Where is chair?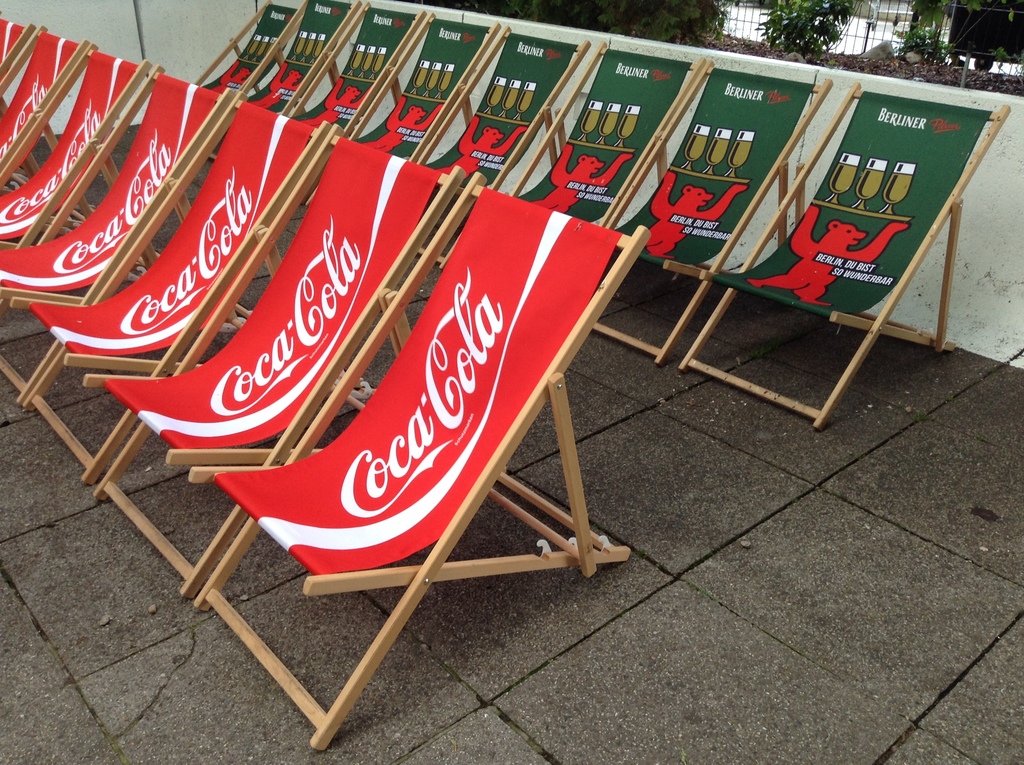
locate(311, 13, 499, 205).
